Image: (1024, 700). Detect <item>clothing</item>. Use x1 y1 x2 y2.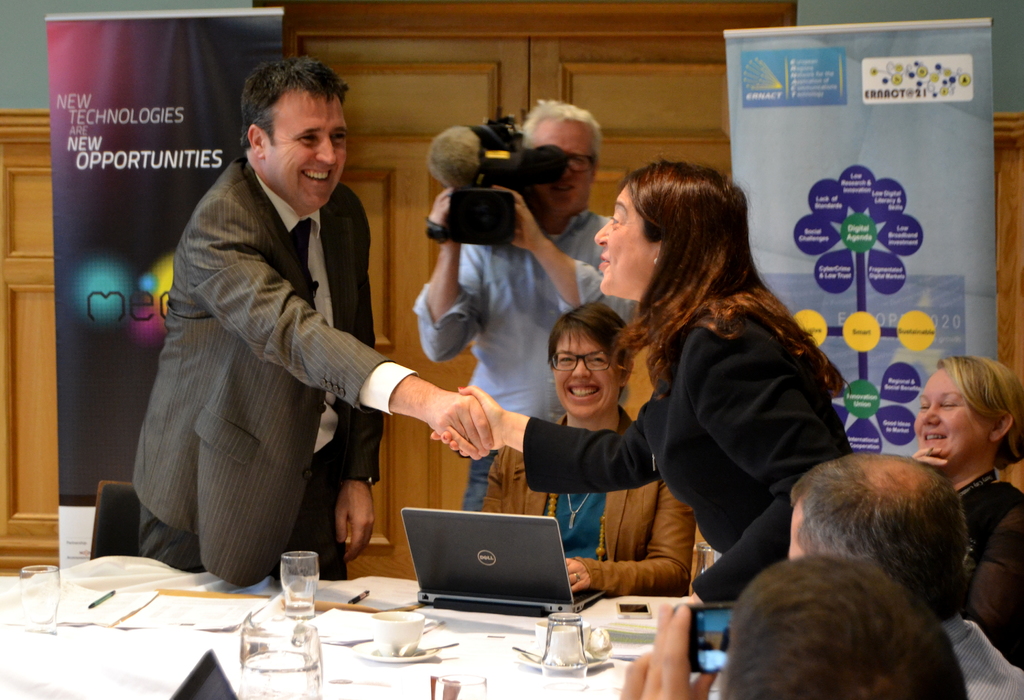
118 130 420 590.
